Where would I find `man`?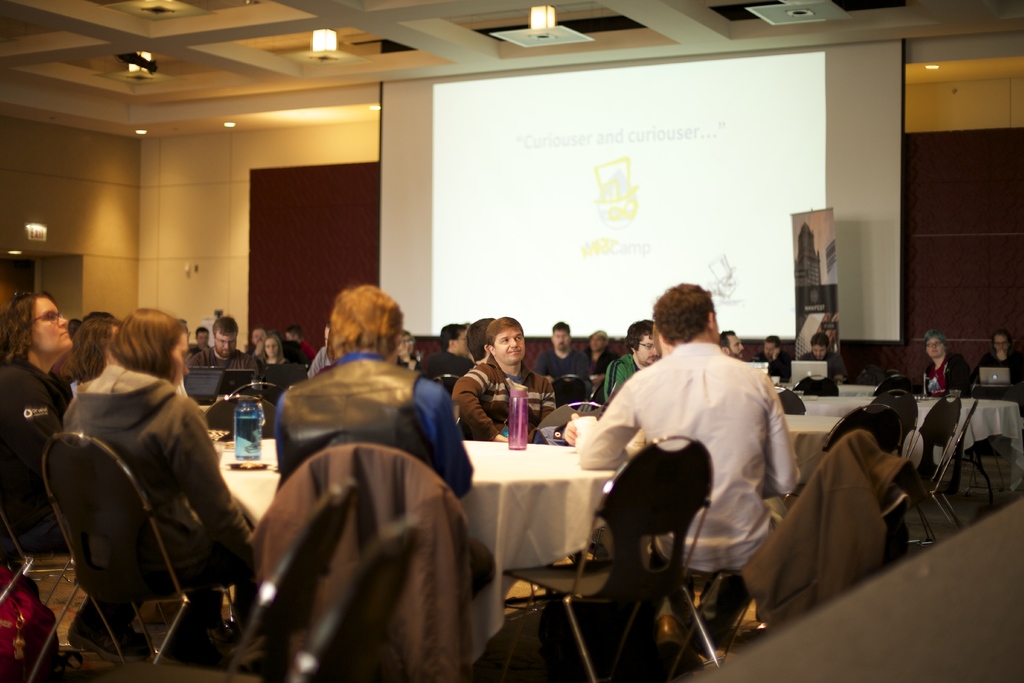
At (x1=188, y1=315, x2=262, y2=372).
